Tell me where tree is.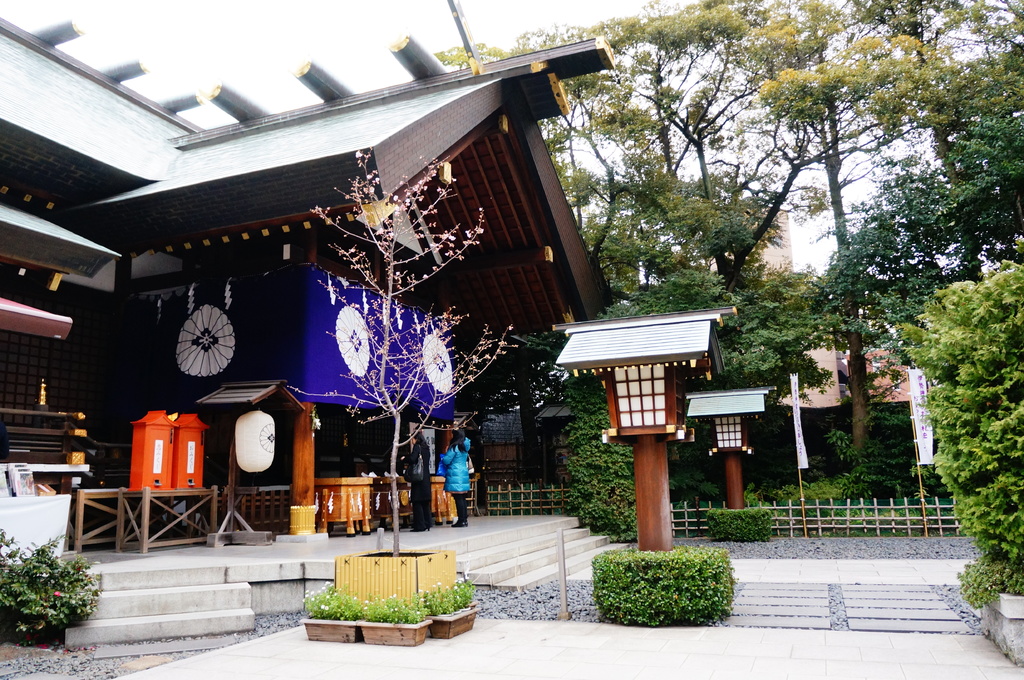
tree is at {"left": 899, "top": 258, "right": 1023, "bottom": 593}.
